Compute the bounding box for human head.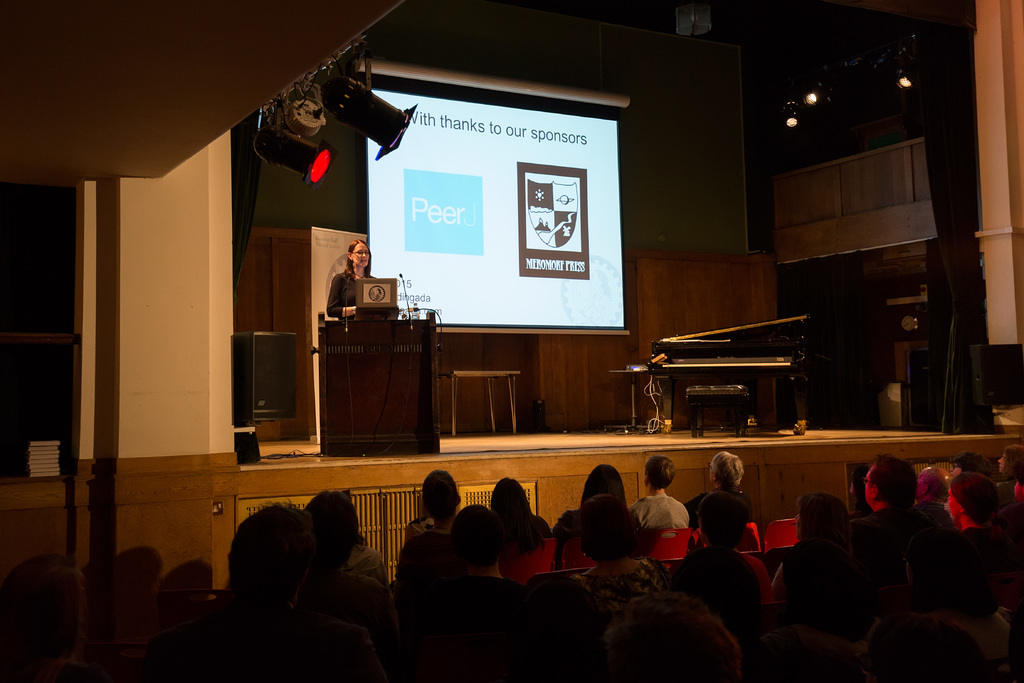
(580, 493, 635, 557).
